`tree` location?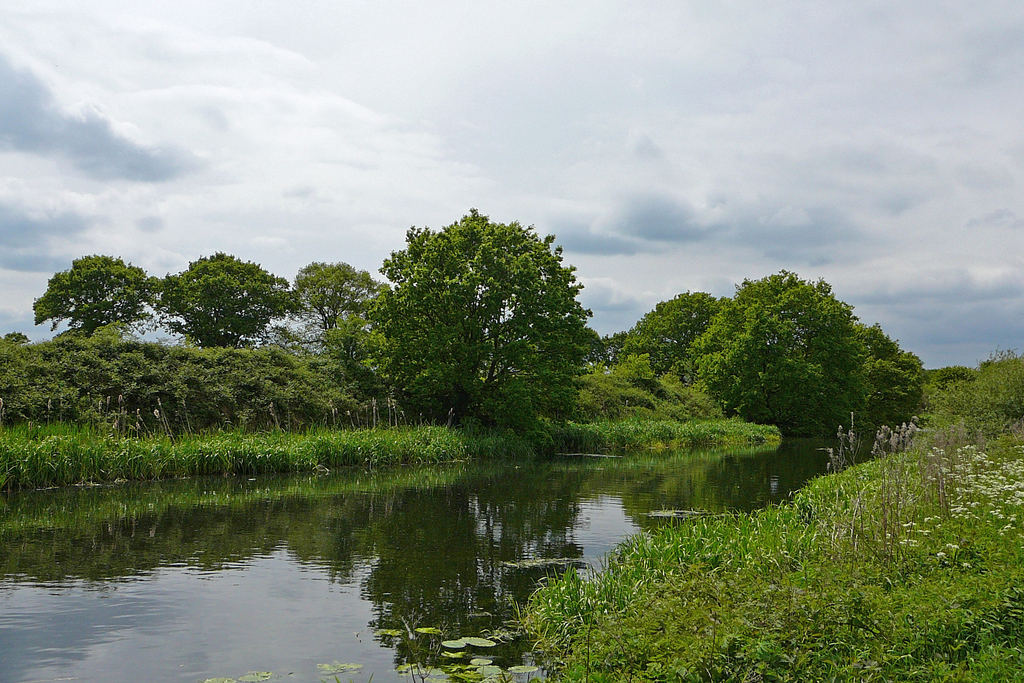
141,245,305,347
